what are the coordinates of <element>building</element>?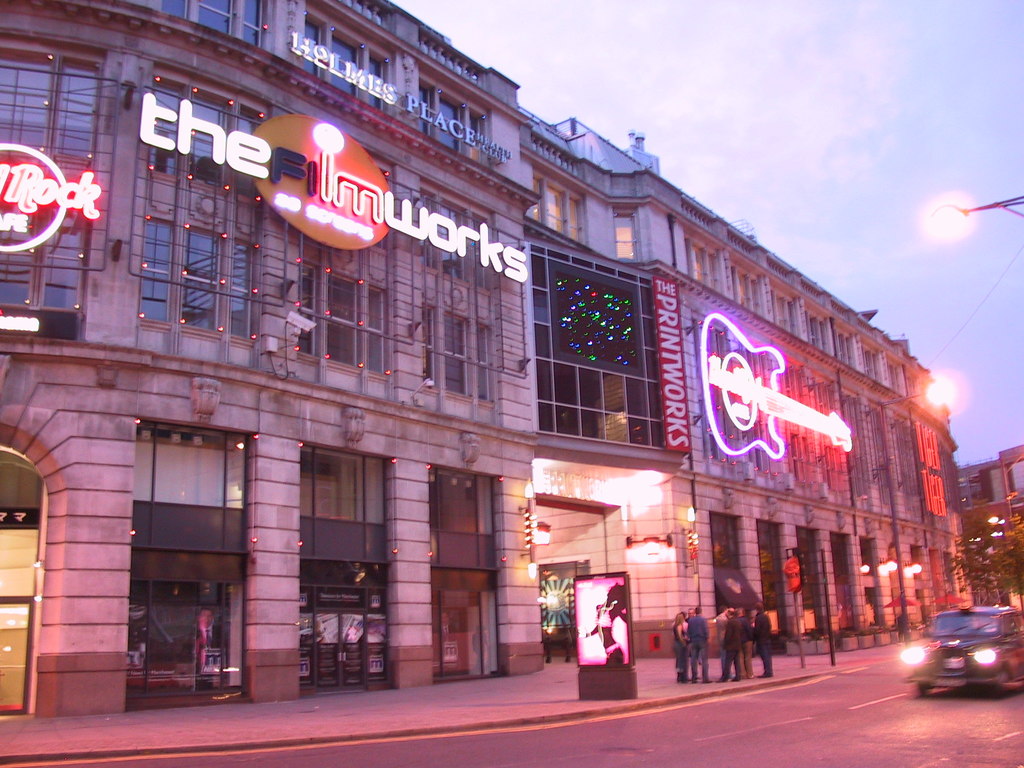
select_region(954, 441, 1023, 610).
